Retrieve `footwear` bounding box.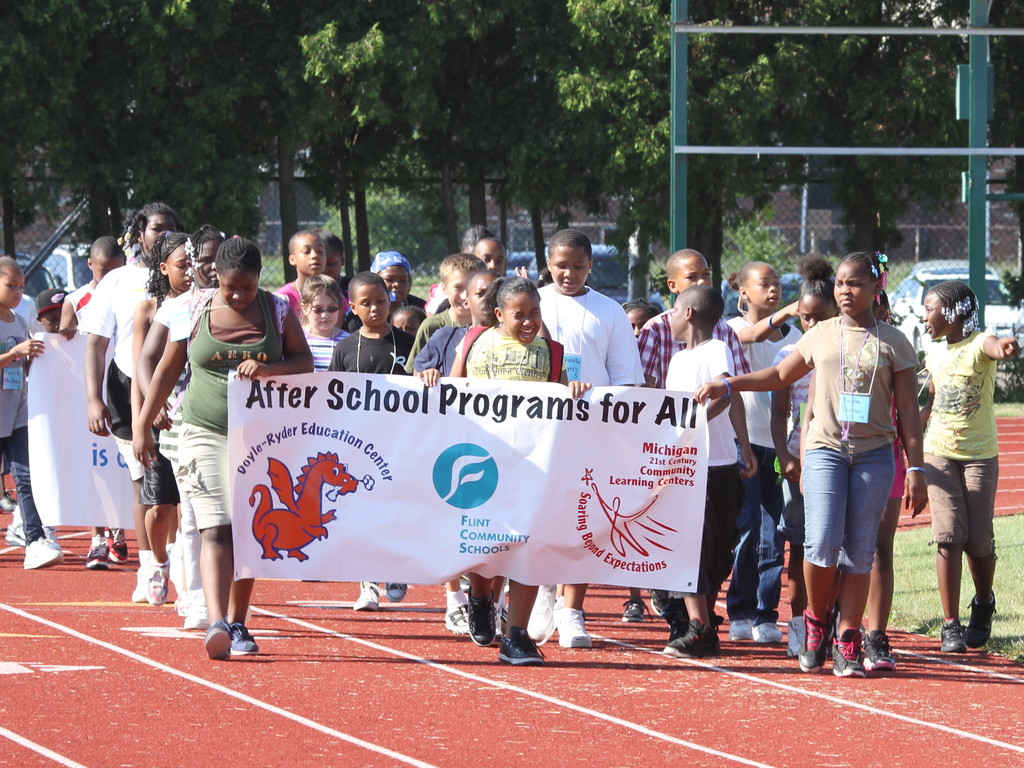
Bounding box: {"left": 22, "top": 532, "right": 68, "bottom": 577}.
